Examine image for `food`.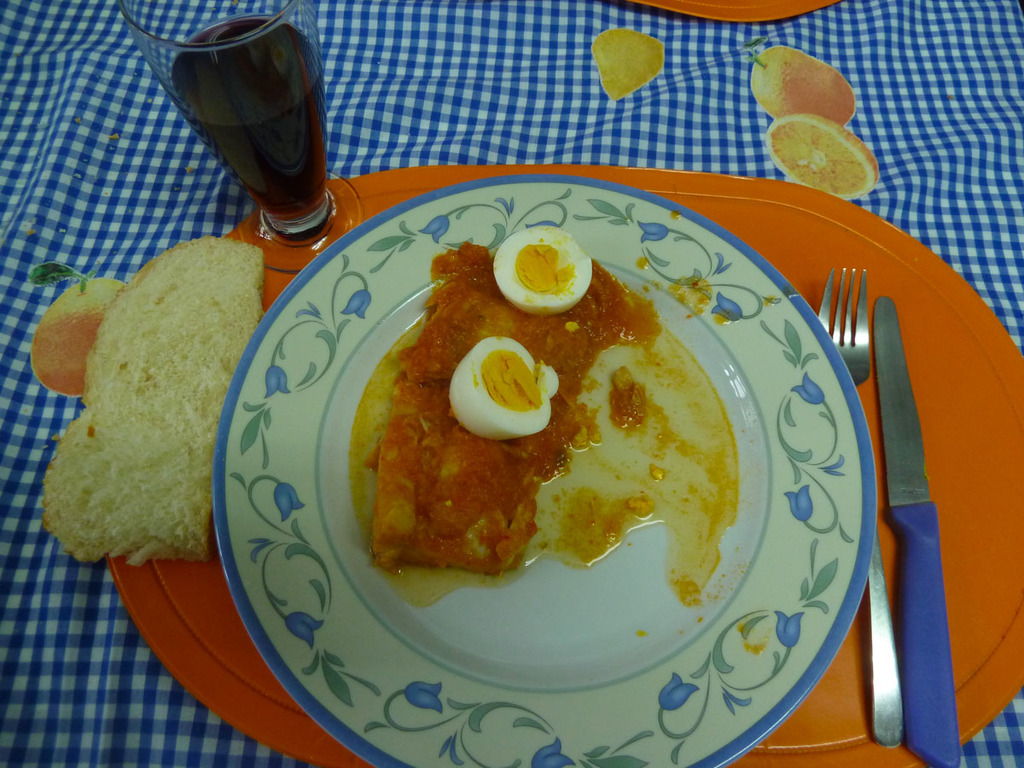
Examination result: left=748, top=45, right=854, bottom=127.
